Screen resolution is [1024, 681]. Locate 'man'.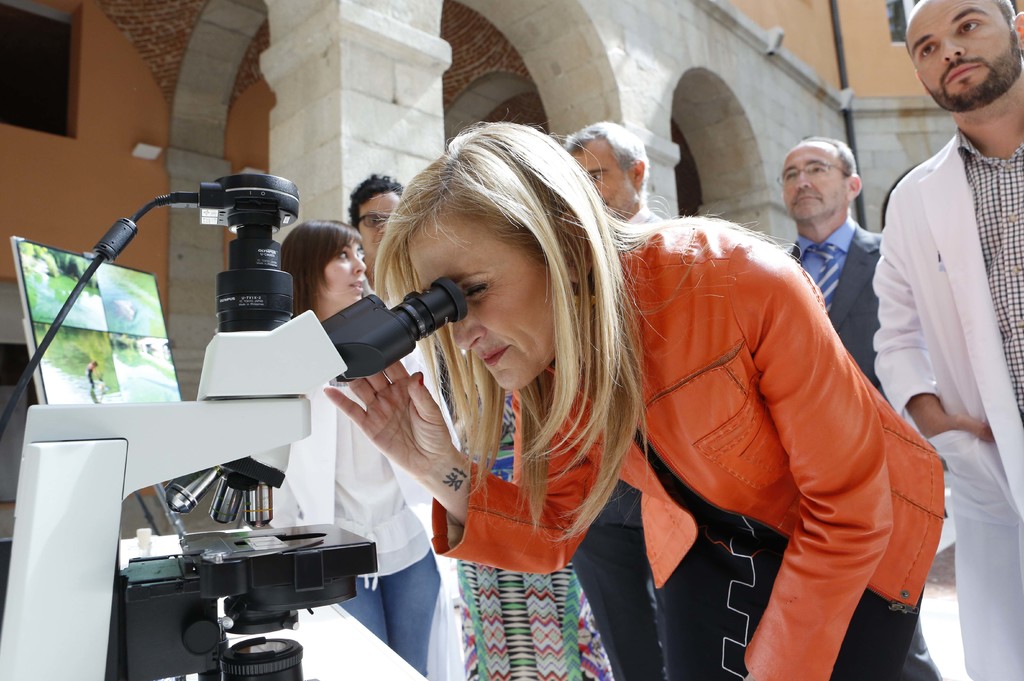
{"left": 773, "top": 132, "right": 883, "bottom": 392}.
